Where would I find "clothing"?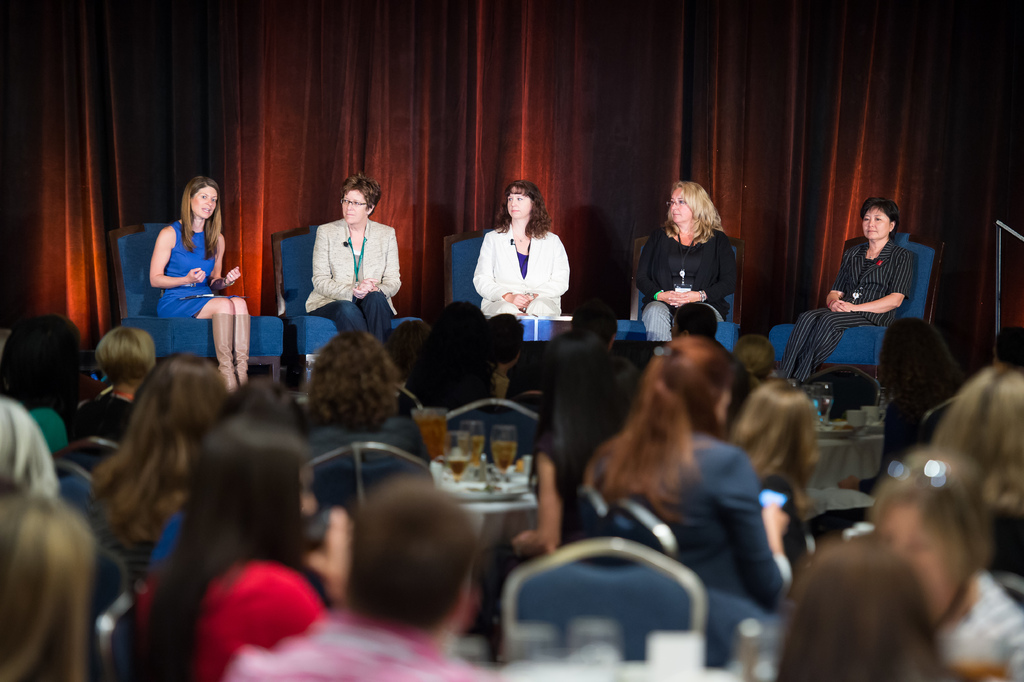
At select_region(163, 221, 220, 318).
